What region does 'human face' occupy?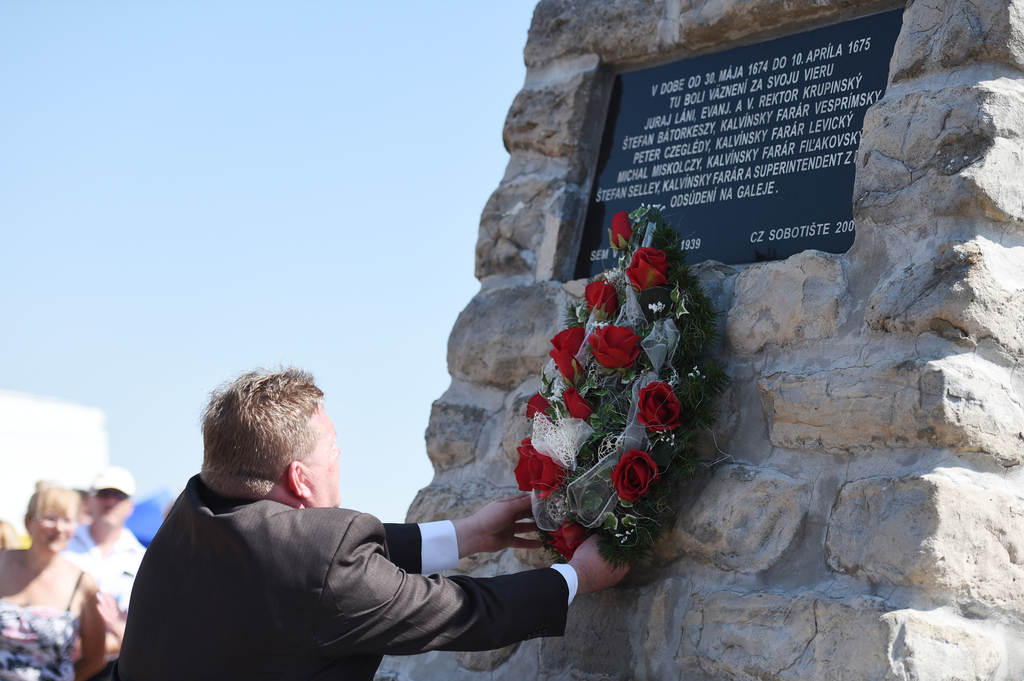
rect(307, 408, 342, 508).
